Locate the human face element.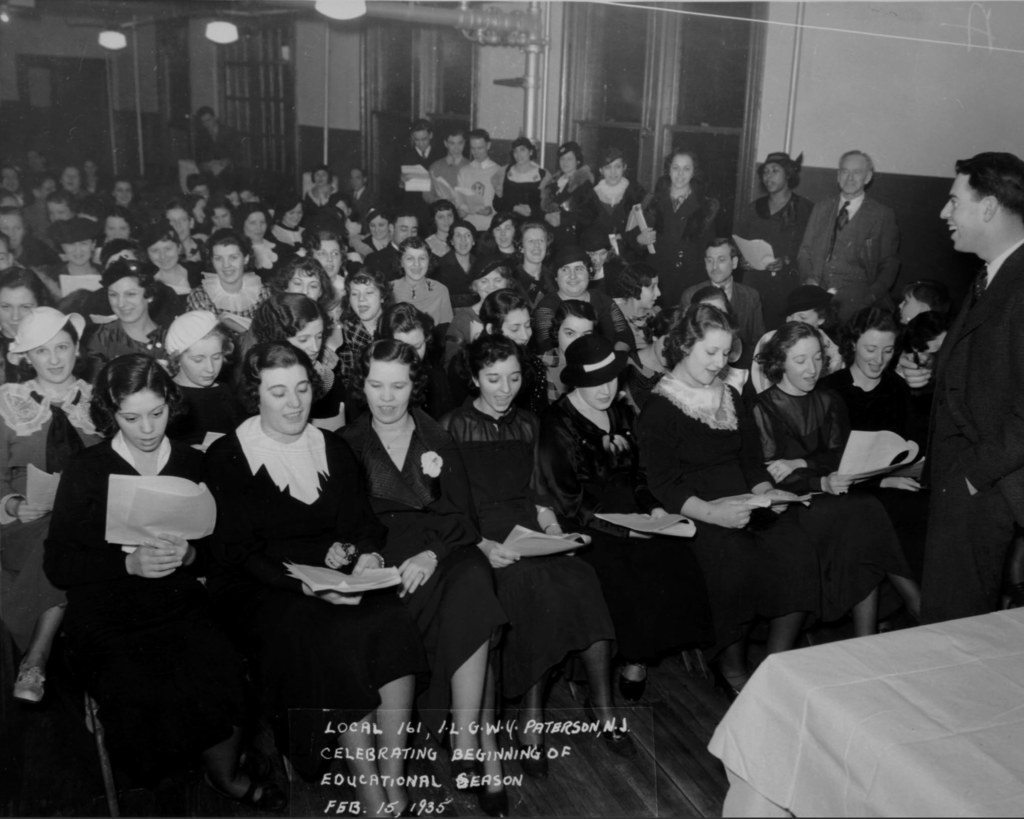
Element bbox: <bbox>557, 261, 591, 296</bbox>.
